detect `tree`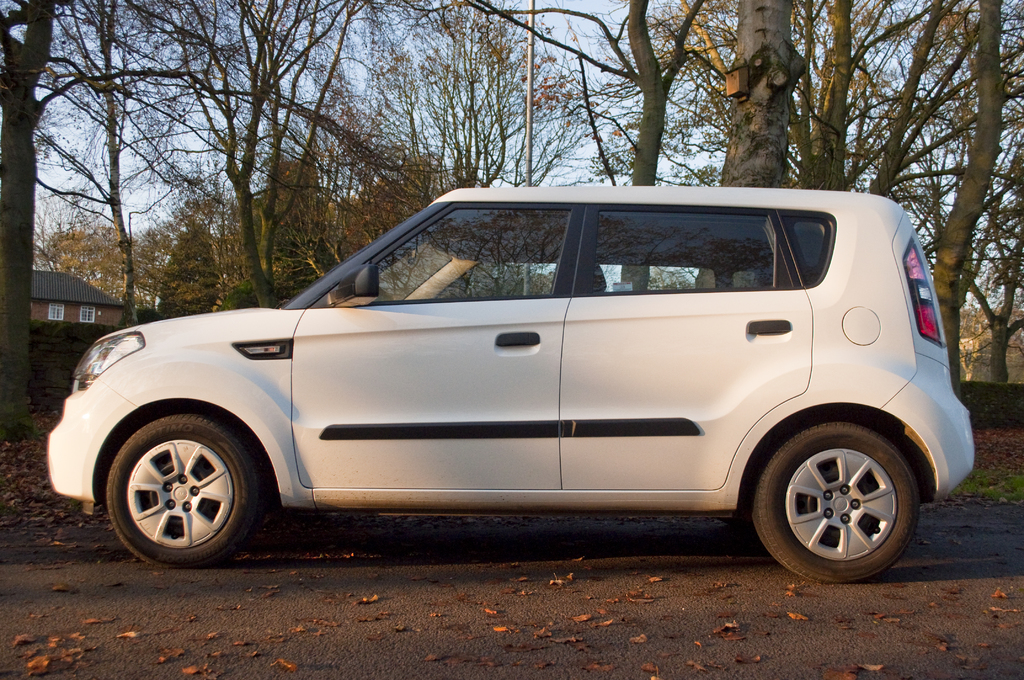
{"left": 25, "top": 170, "right": 108, "bottom": 277}
